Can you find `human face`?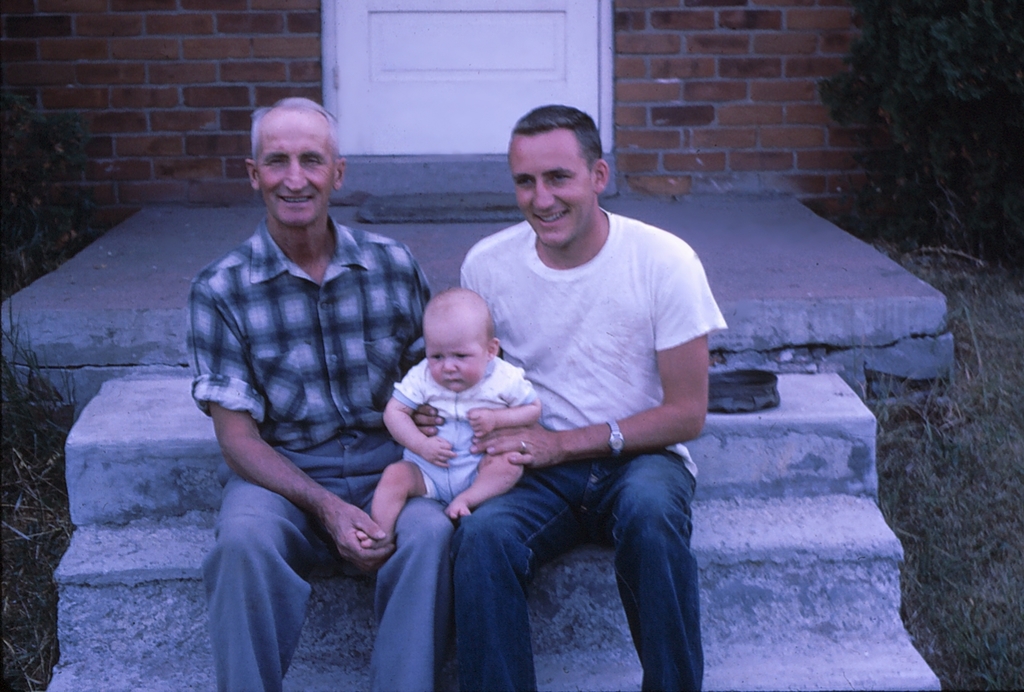
Yes, bounding box: (257, 111, 332, 223).
